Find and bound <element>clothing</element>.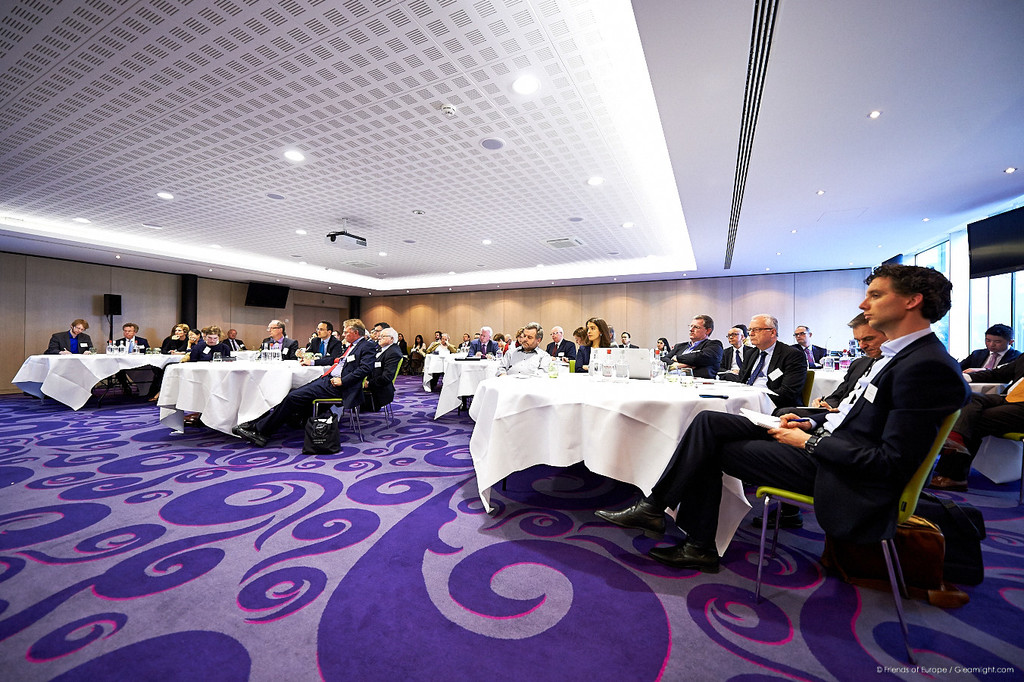
Bound: [951, 386, 1023, 485].
